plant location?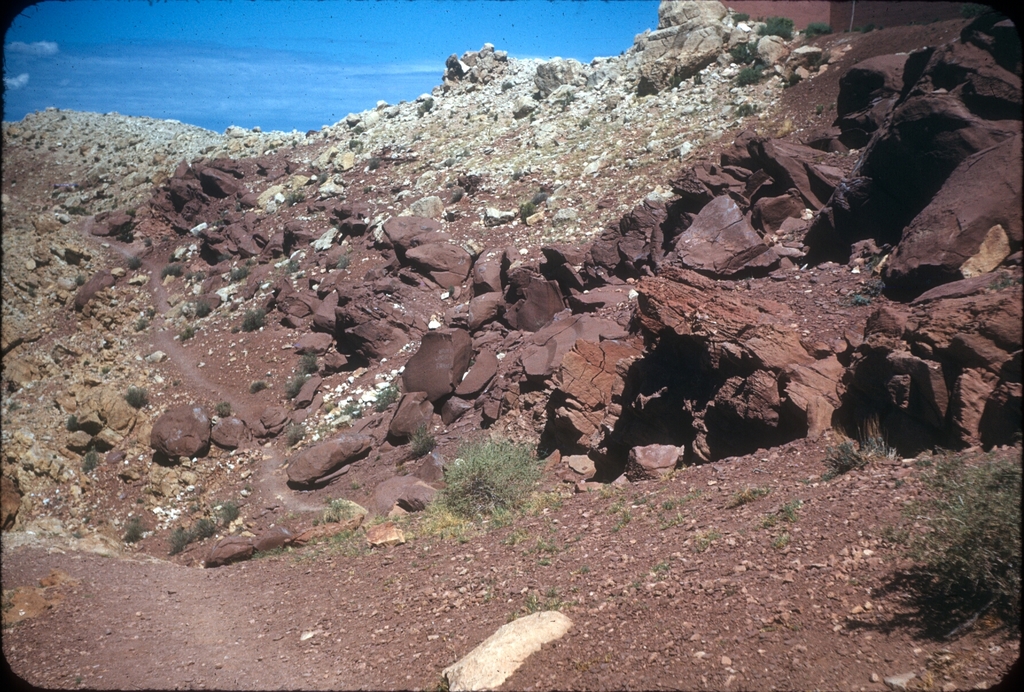
select_region(116, 224, 138, 245)
